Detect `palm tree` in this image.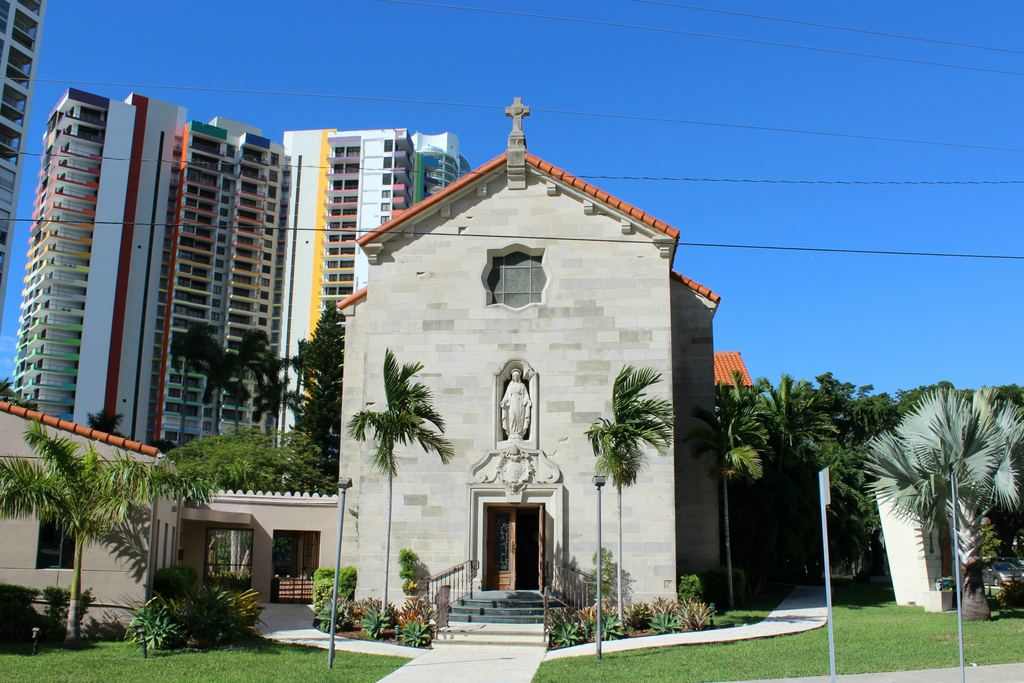
Detection: (x1=248, y1=352, x2=287, y2=429).
